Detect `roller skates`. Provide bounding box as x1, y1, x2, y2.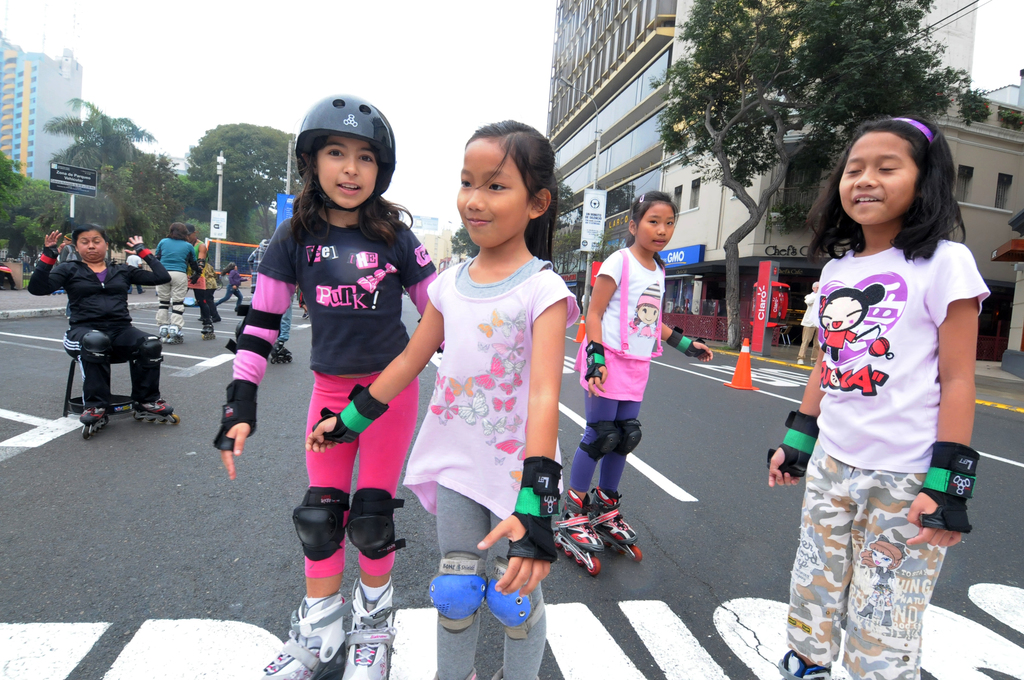
259, 592, 353, 679.
